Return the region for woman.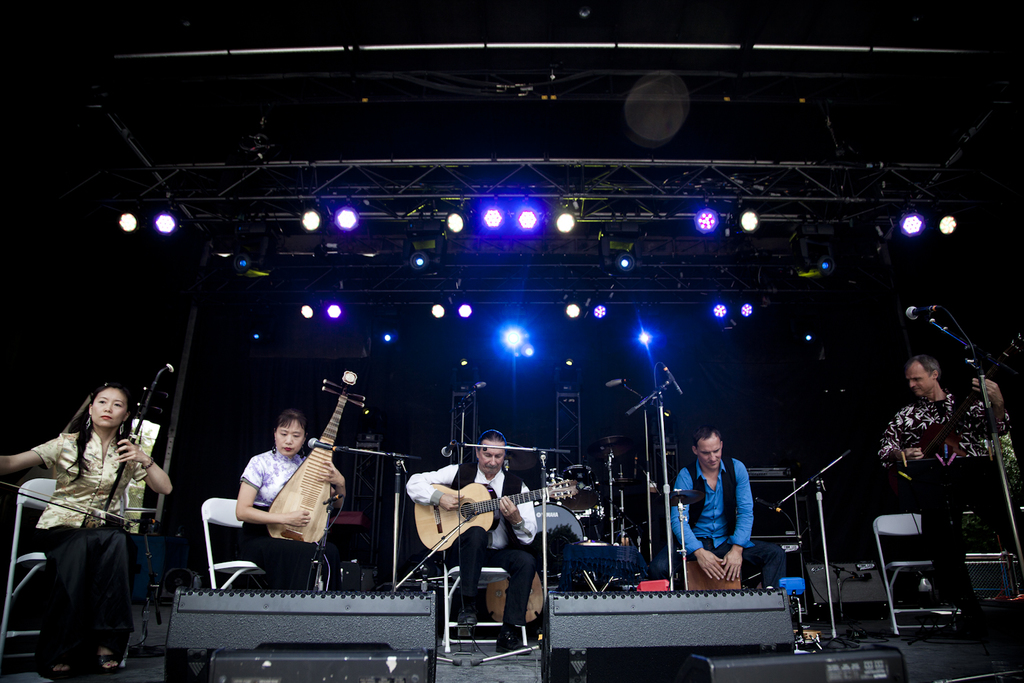
(237, 412, 343, 593).
